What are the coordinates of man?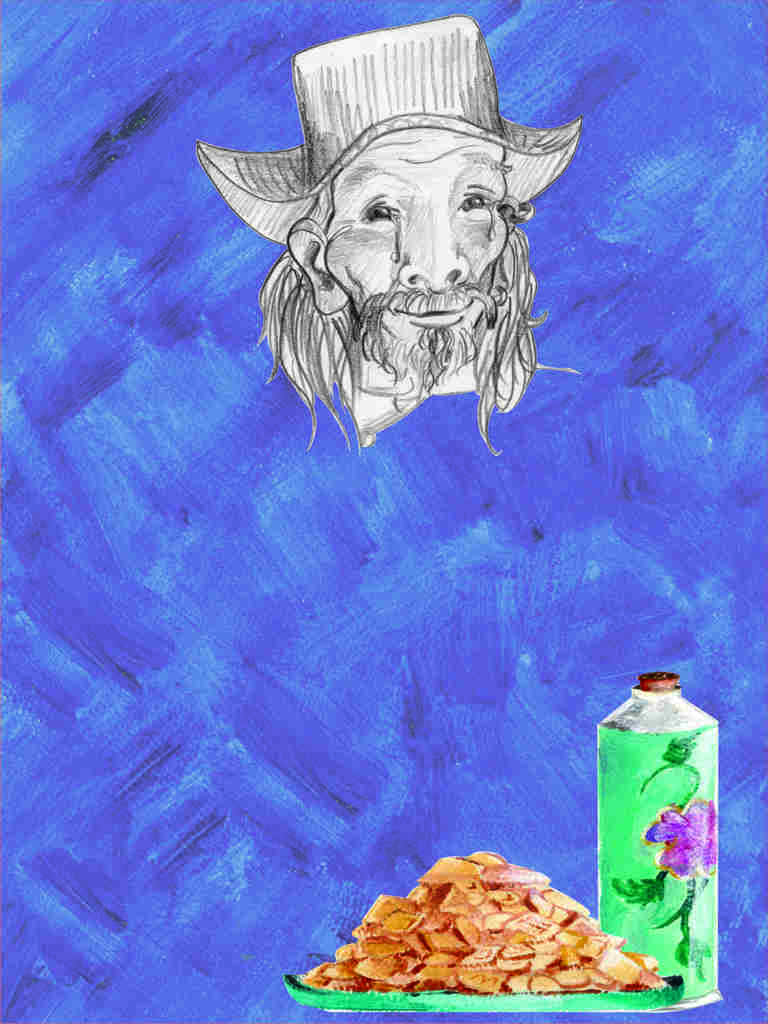
(240, 61, 568, 490).
